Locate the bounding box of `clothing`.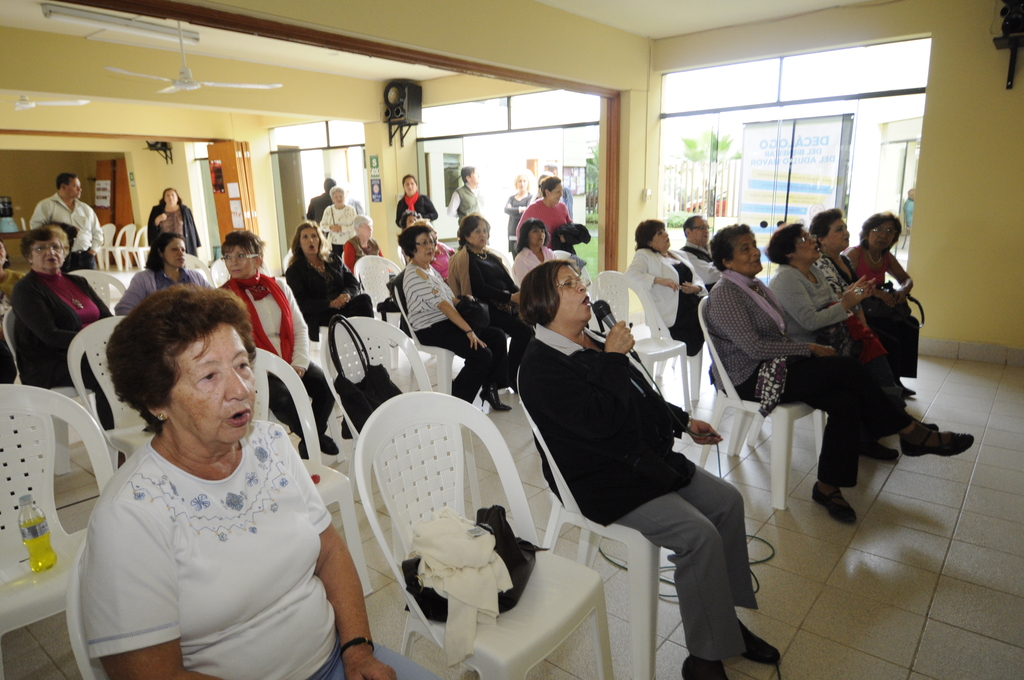
Bounding box: [left=517, top=245, right=561, bottom=284].
